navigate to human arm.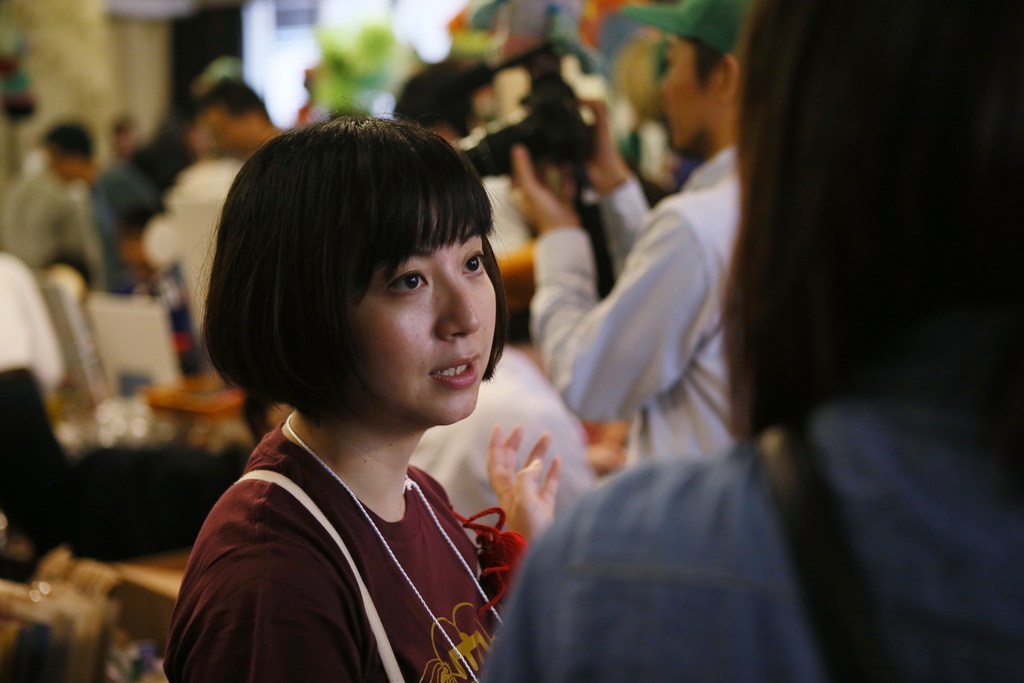
Navigation target: x1=484 y1=420 x2=563 y2=551.
